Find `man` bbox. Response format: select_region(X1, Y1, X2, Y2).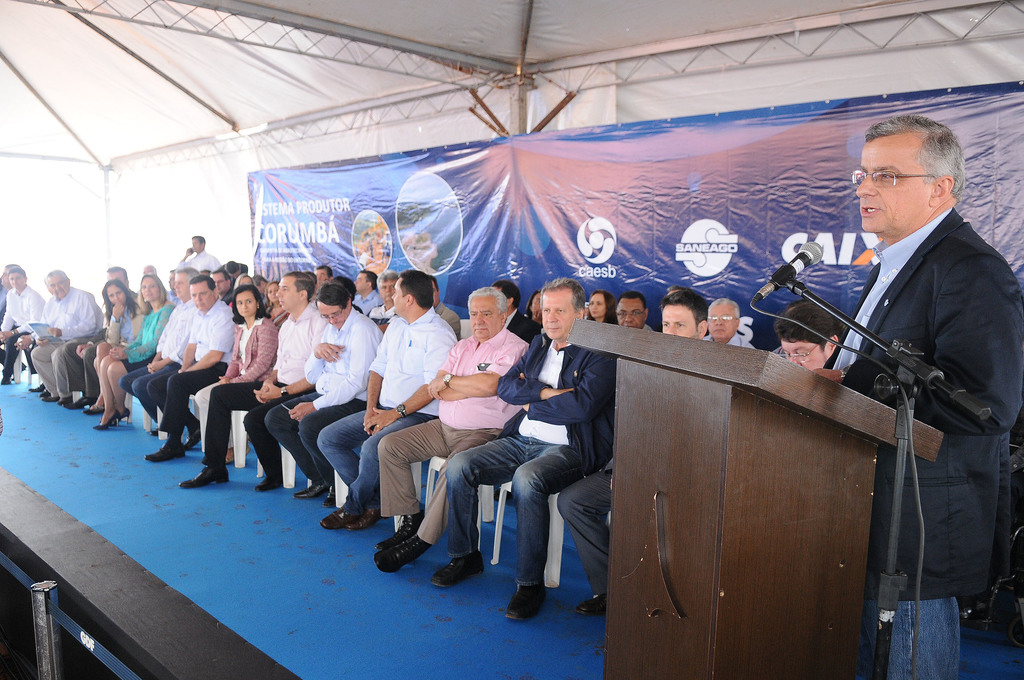
select_region(17, 266, 103, 397).
